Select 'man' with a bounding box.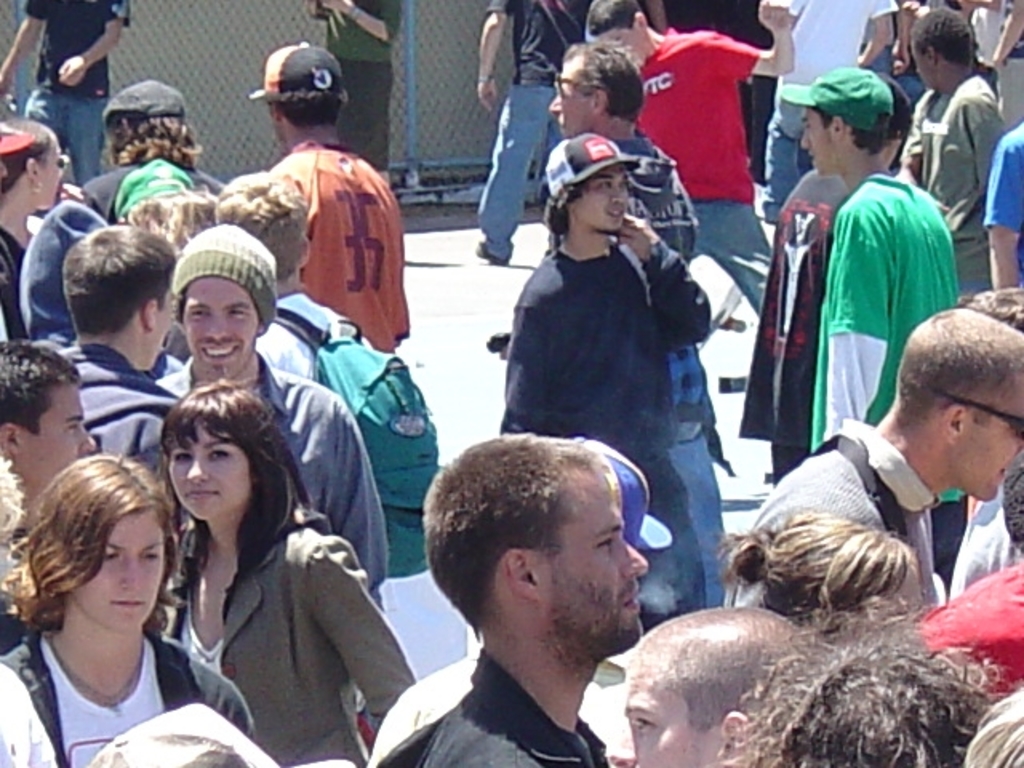
[left=547, top=40, right=701, bottom=261].
